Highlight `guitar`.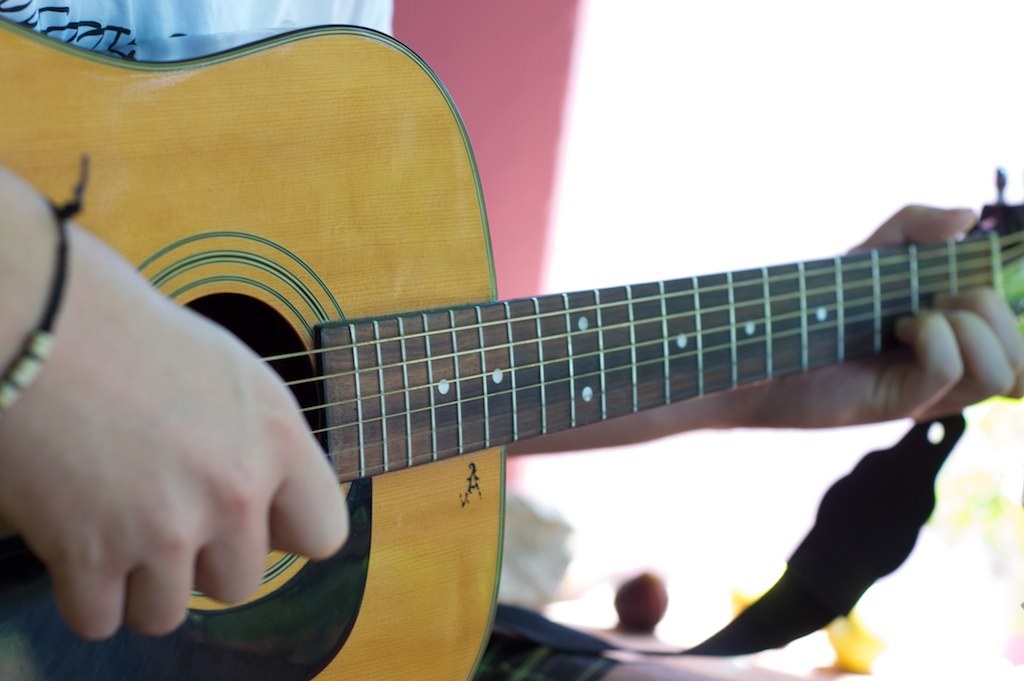
Highlighted region: x1=40, y1=24, x2=1013, y2=679.
